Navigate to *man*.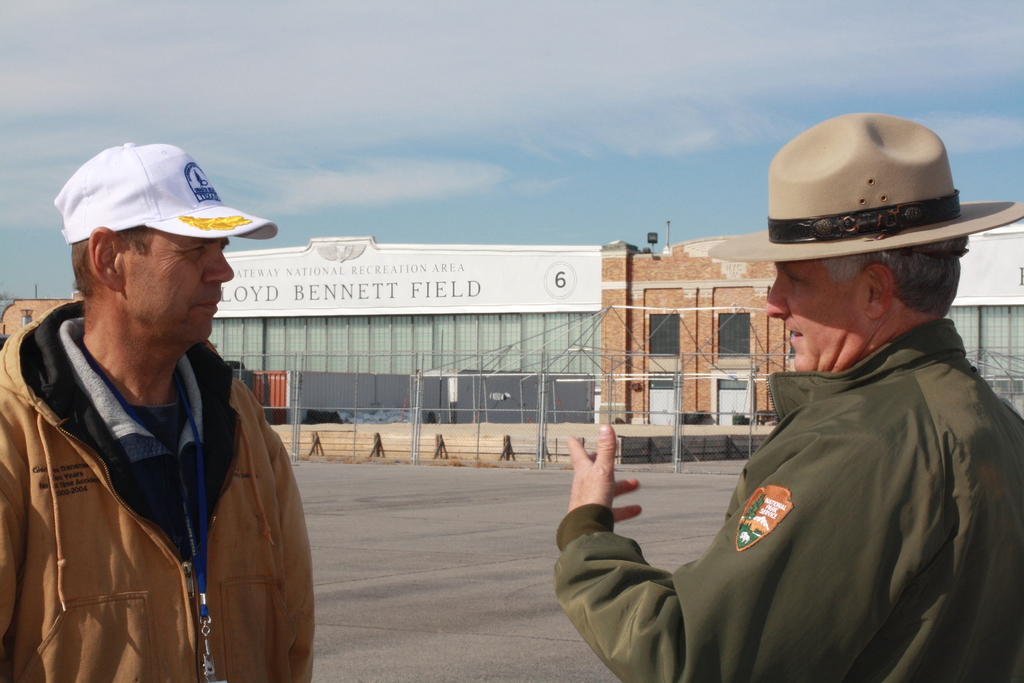
Navigation target: x1=6 y1=128 x2=314 y2=682.
